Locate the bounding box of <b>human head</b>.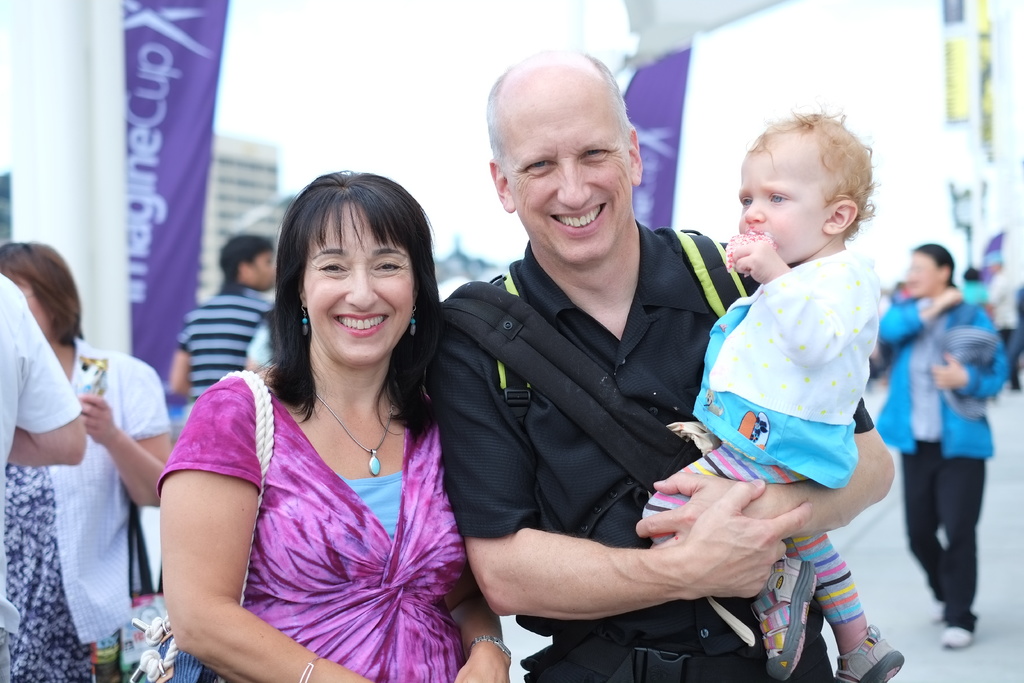
Bounding box: l=0, t=260, r=82, b=342.
